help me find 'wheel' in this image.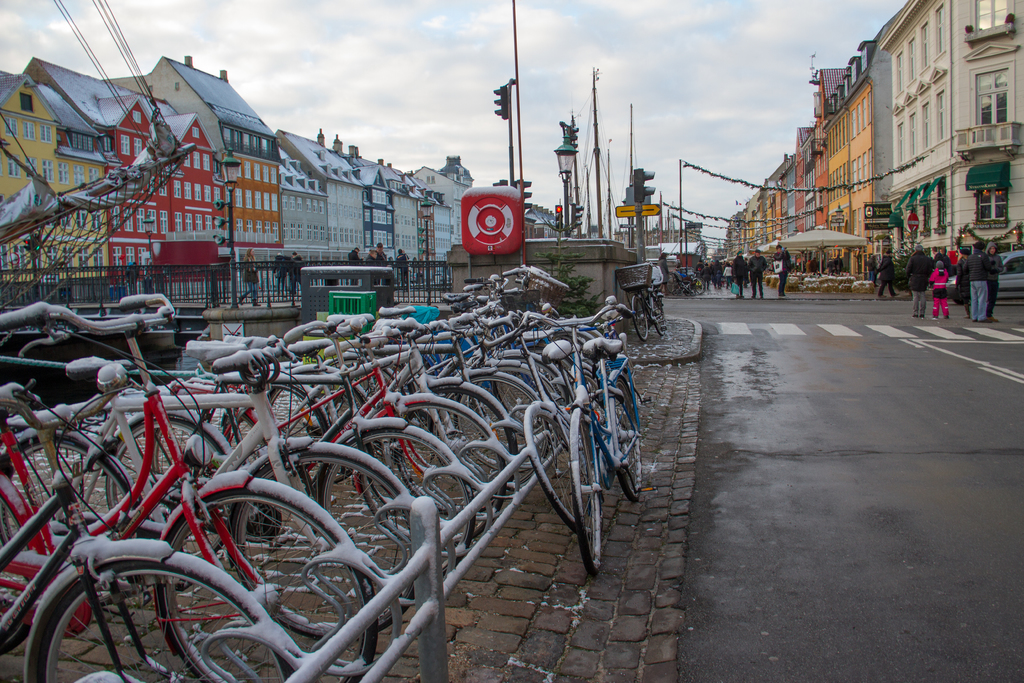
Found it: {"x1": 666, "y1": 272, "x2": 682, "y2": 294}.
